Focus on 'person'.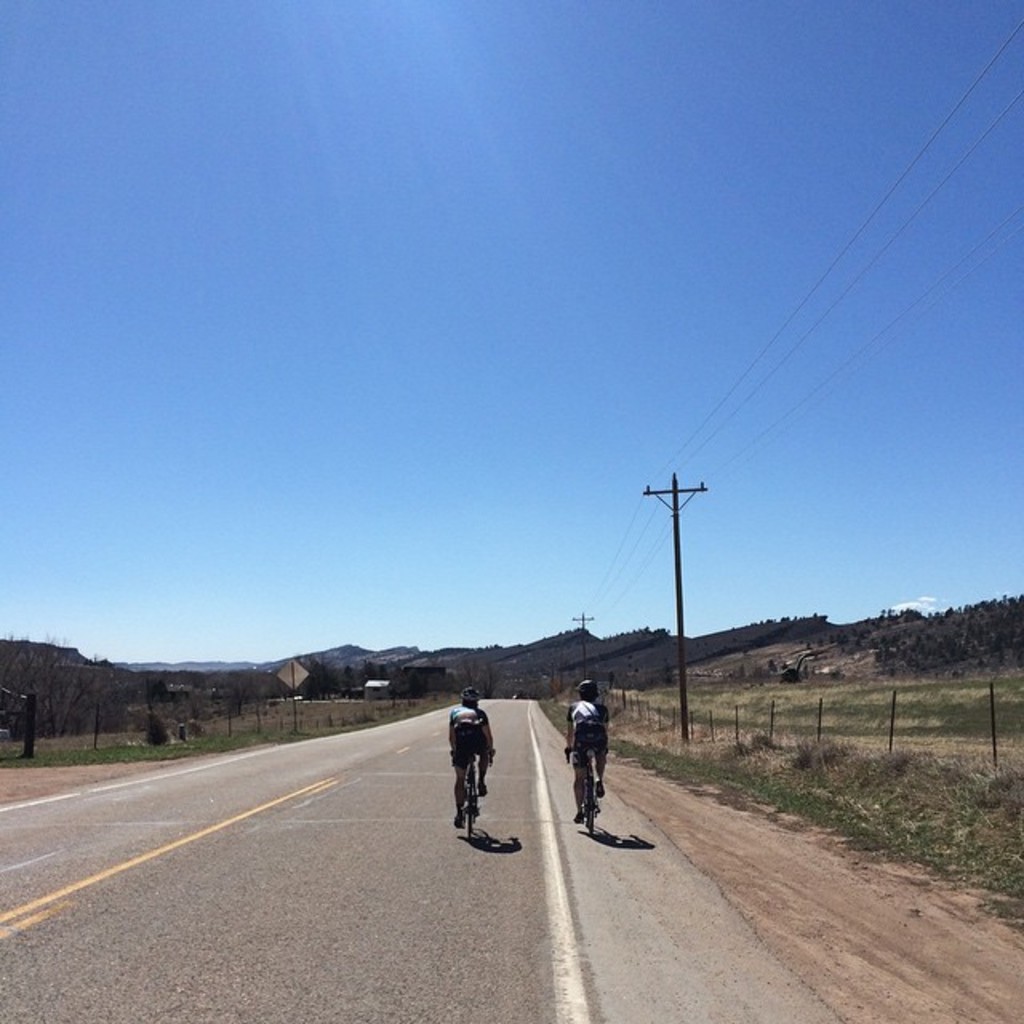
Focused at {"left": 558, "top": 677, "right": 613, "bottom": 822}.
